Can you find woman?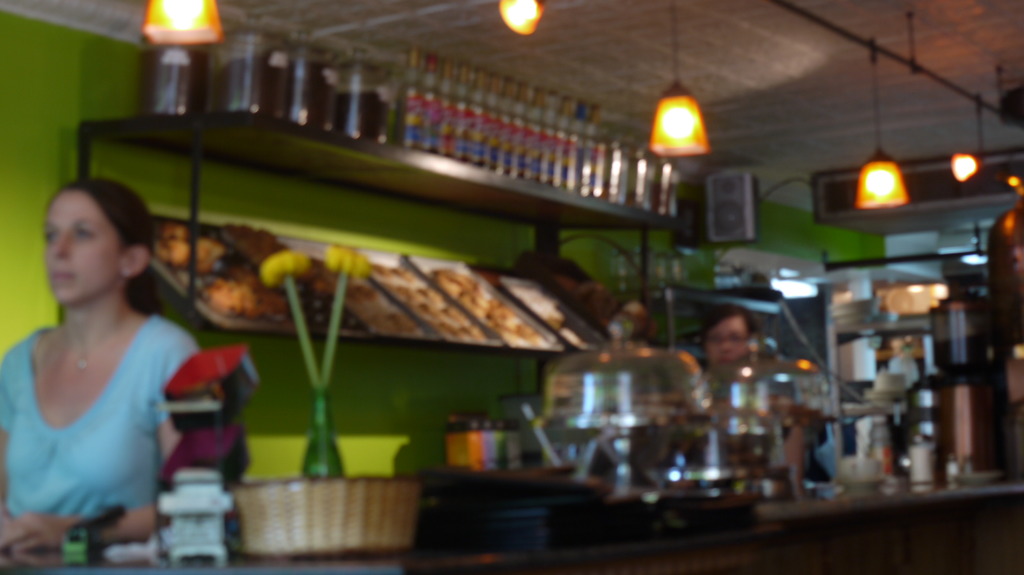
Yes, bounding box: (0, 148, 202, 564).
